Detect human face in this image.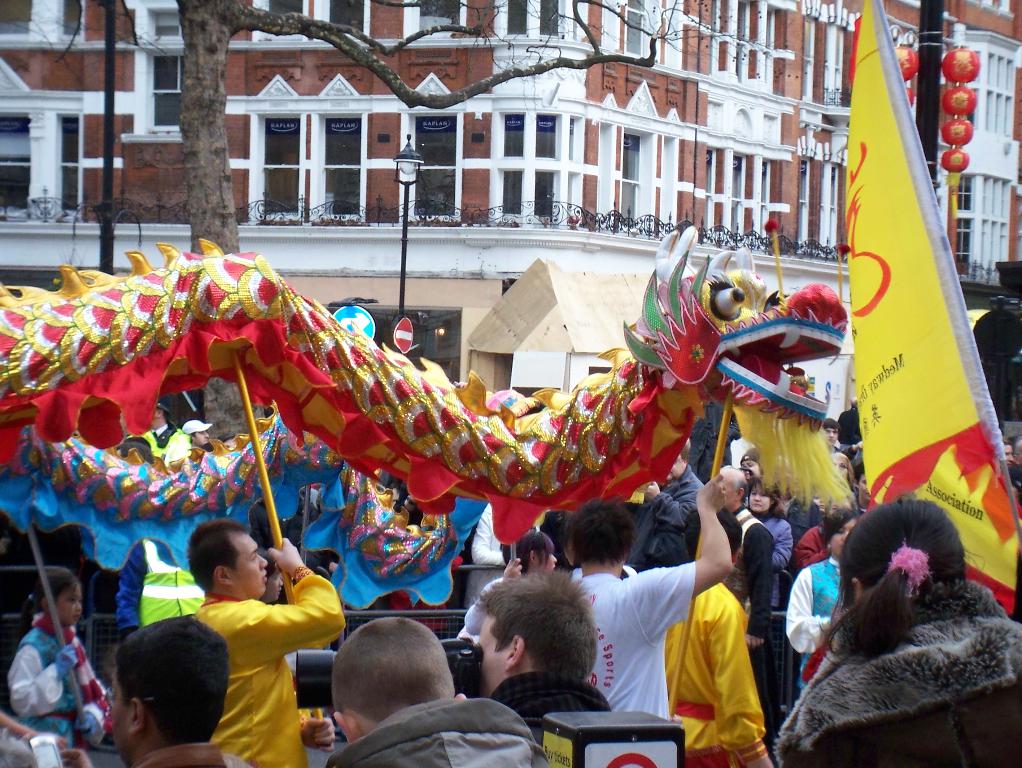
Detection: bbox=[111, 668, 132, 760].
